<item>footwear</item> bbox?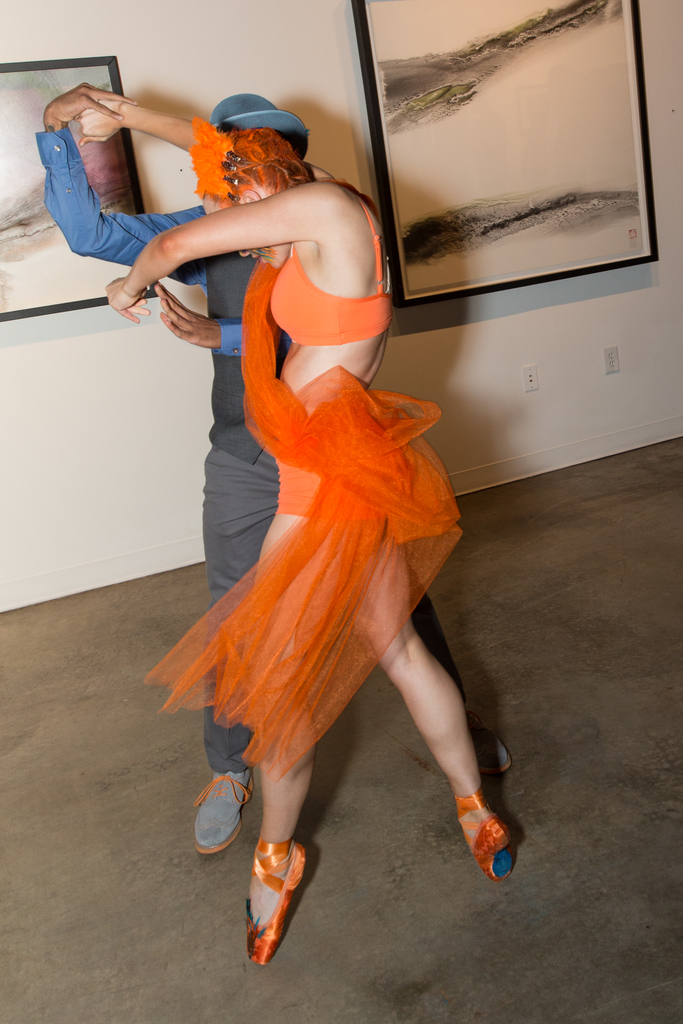
bbox(190, 765, 246, 856)
